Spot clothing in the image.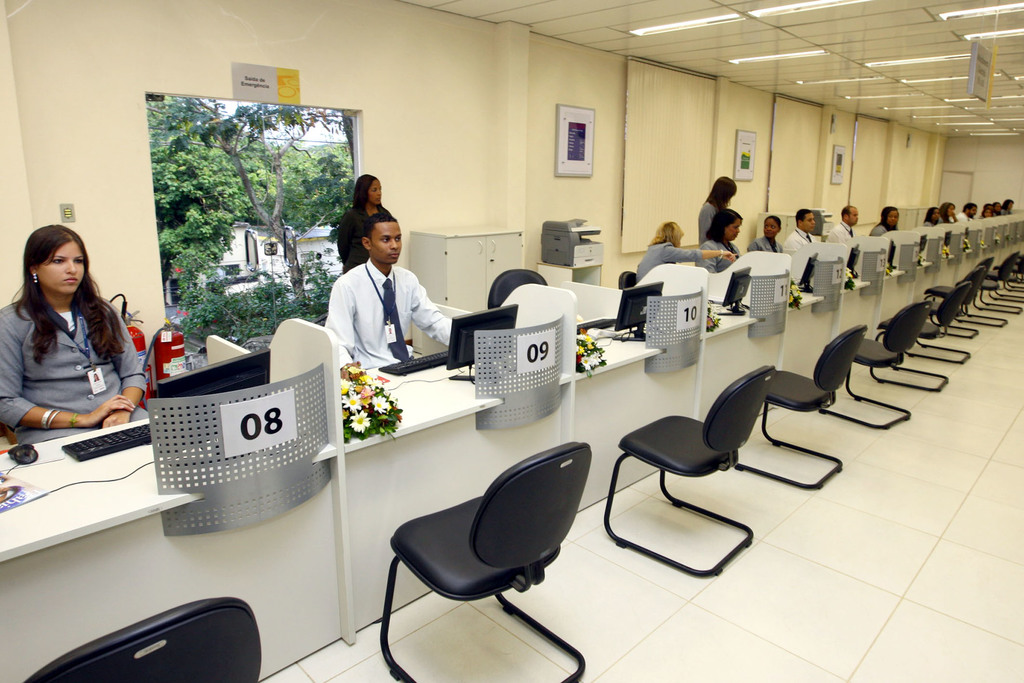
clothing found at region(829, 219, 865, 244).
